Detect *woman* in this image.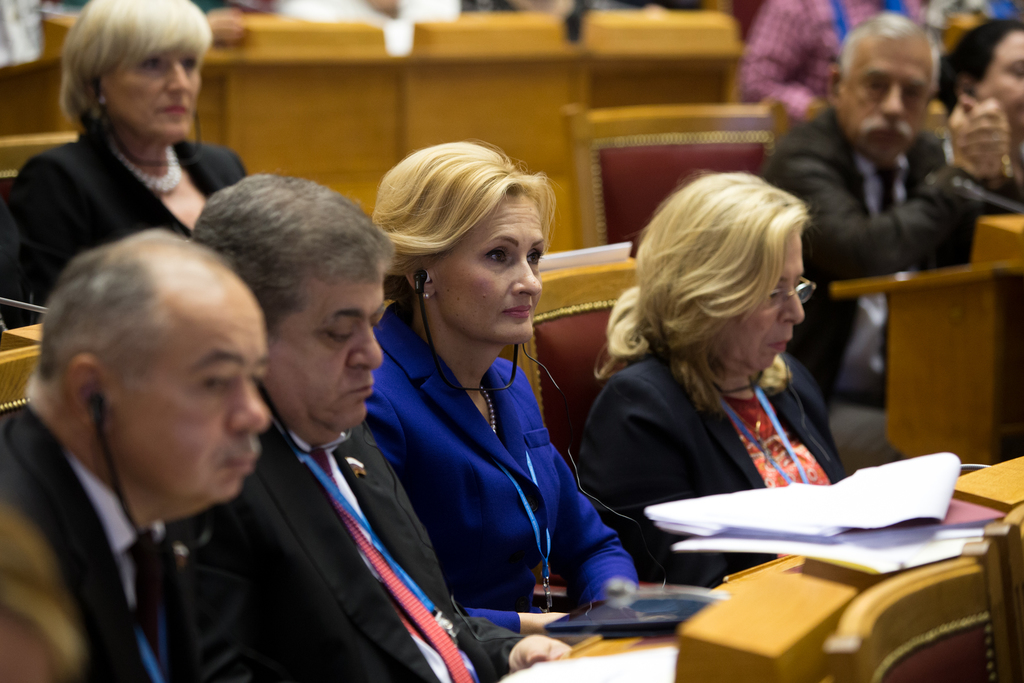
Detection: <region>573, 160, 858, 593</region>.
